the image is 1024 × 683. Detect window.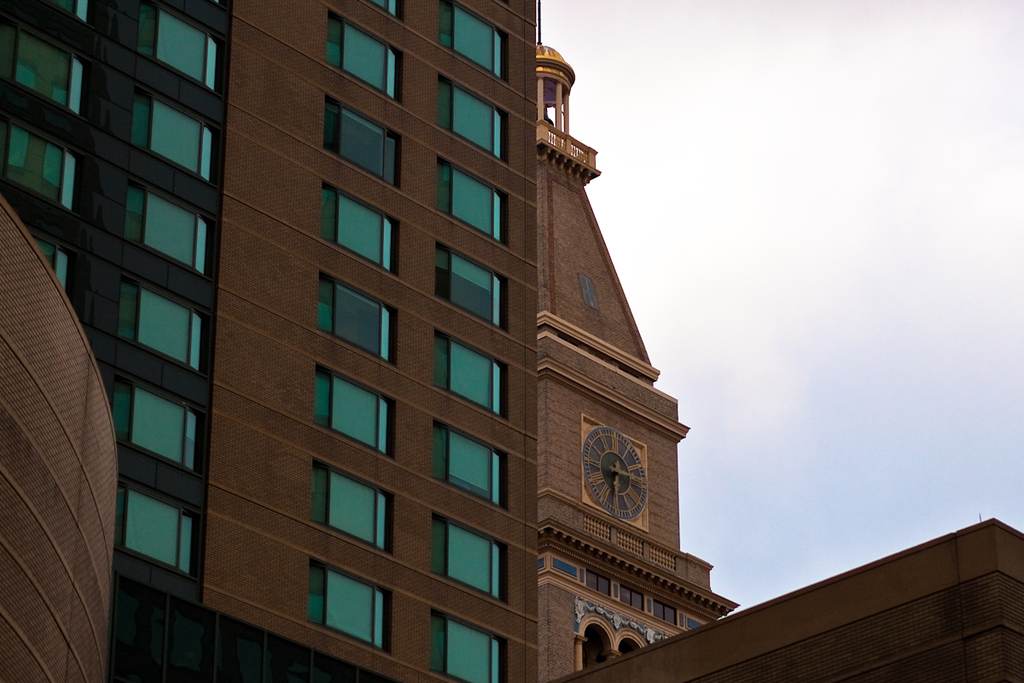
Detection: (434,145,509,241).
